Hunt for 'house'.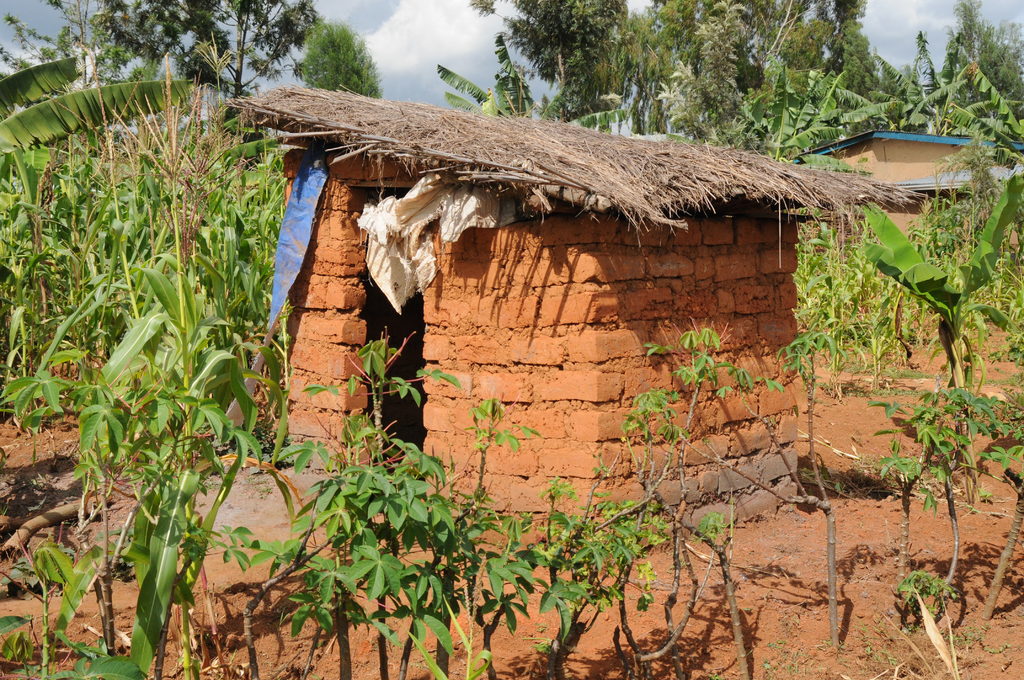
Hunted down at bbox=(787, 129, 1023, 248).
